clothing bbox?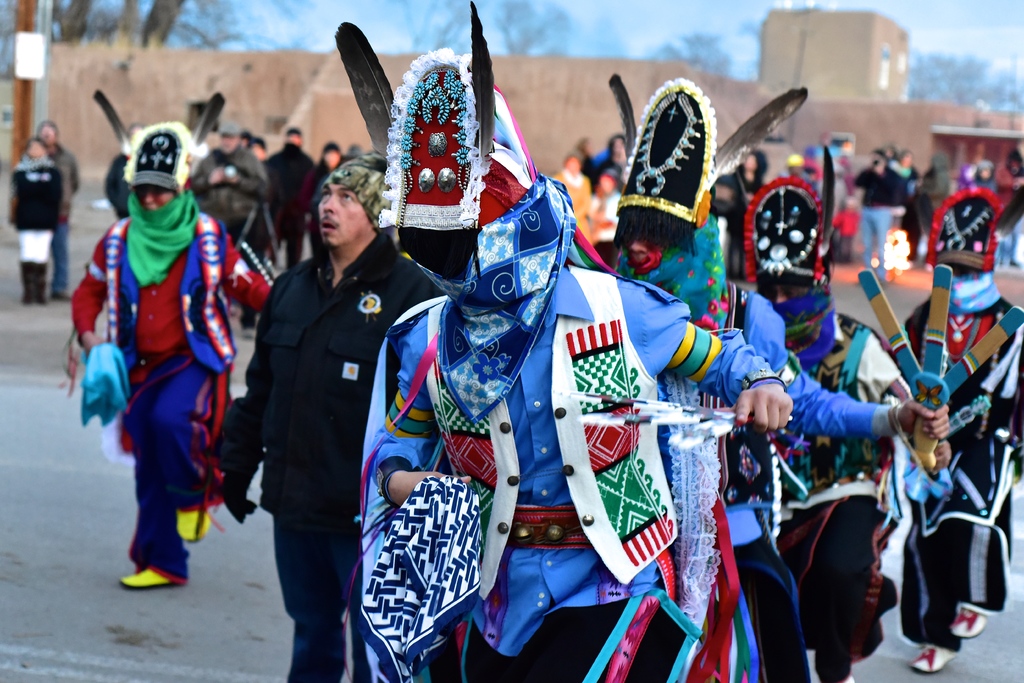
<region>259, 139, 317, 269</region>
